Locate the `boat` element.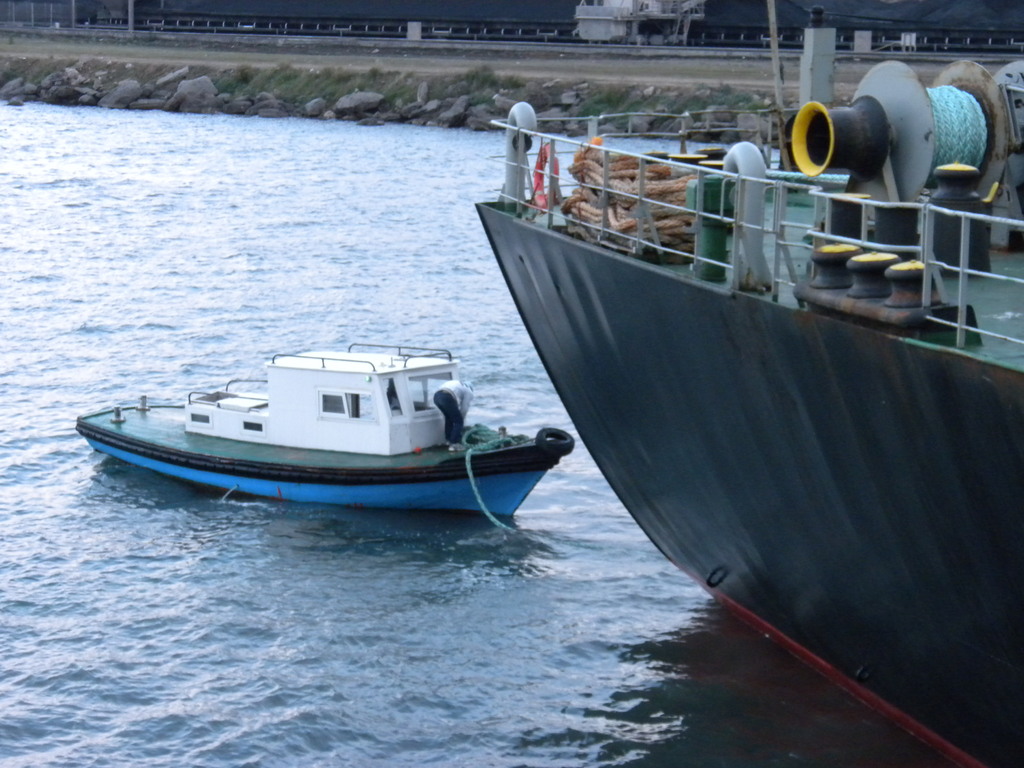
Element bbox: select_region(86, 317, 608, 522).
